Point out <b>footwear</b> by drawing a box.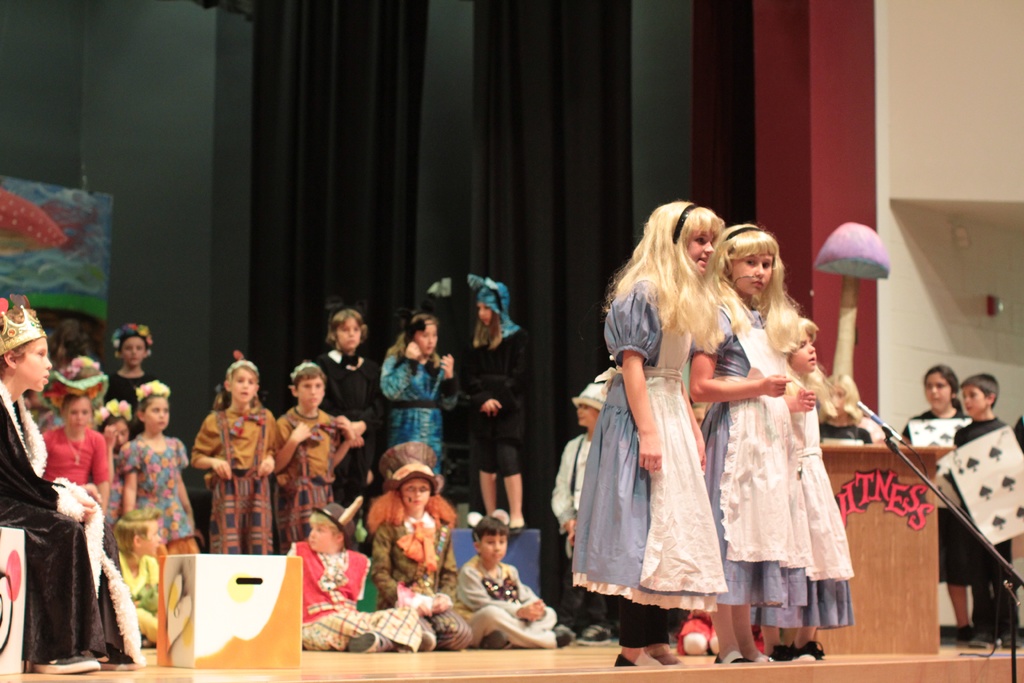
l=414, t=629, r=435, b=655.
